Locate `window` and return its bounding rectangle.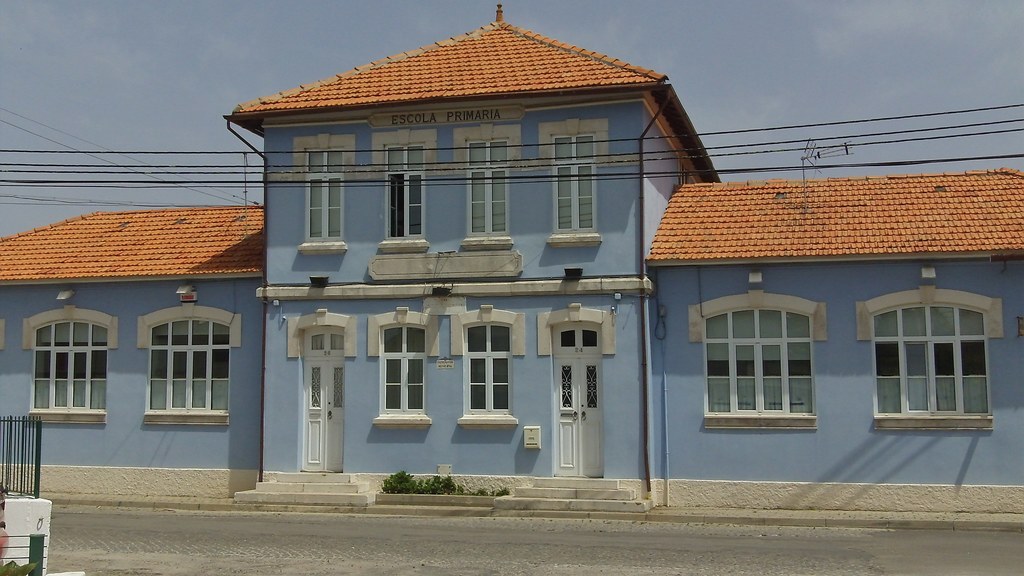
(x1=374, y1=128, x2=429, y2=255).
